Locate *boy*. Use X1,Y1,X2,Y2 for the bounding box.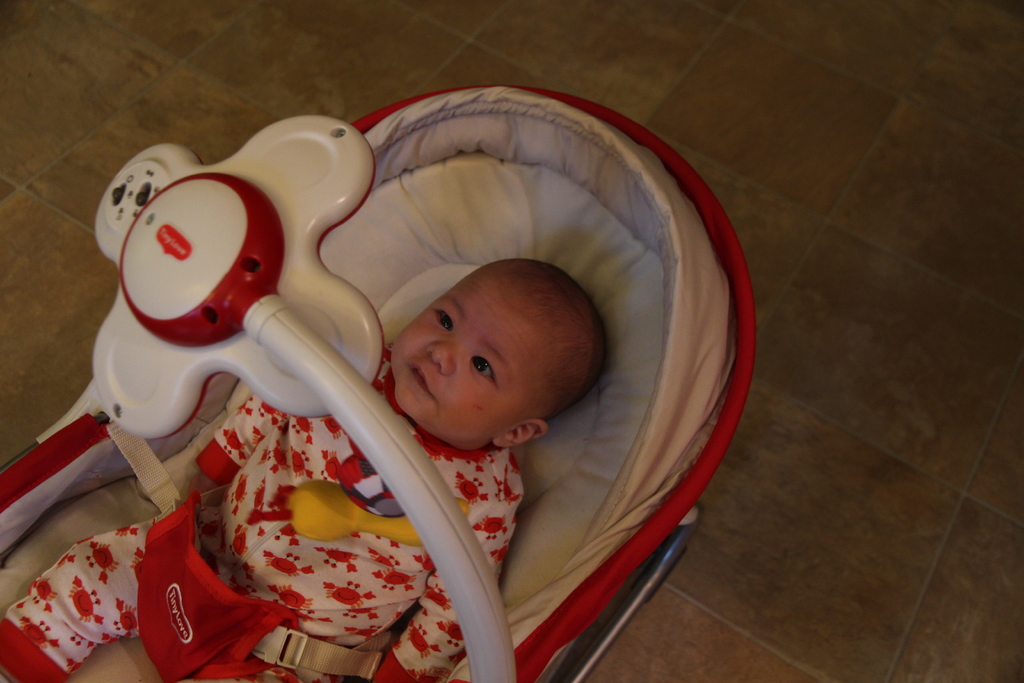
2,255,610,680.
